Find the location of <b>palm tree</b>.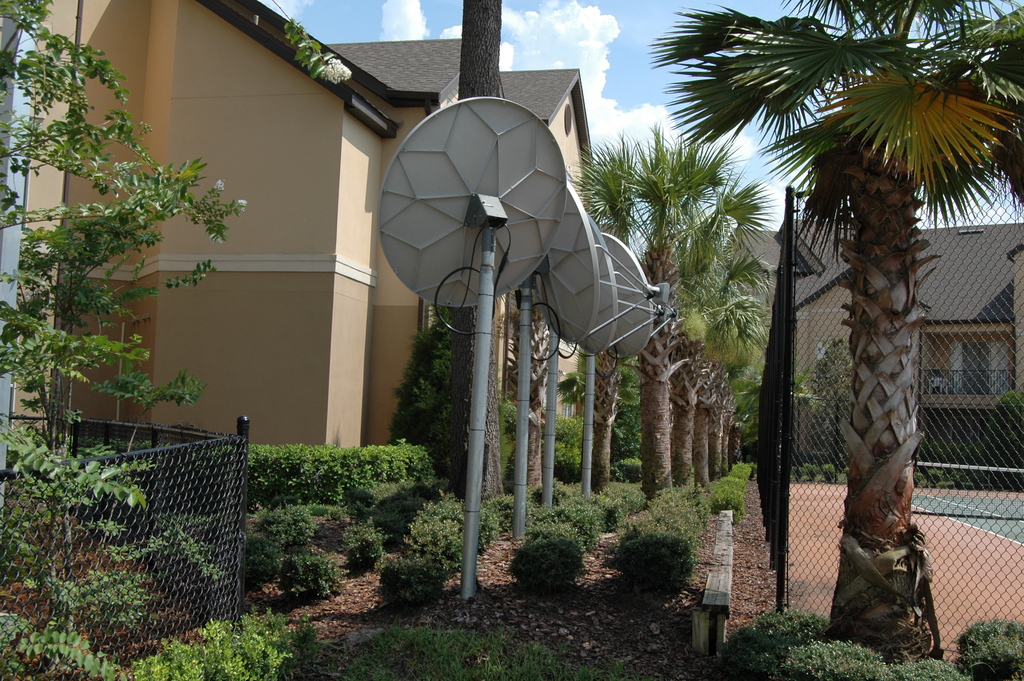
Location: locate(685, 43, 979, 604).
